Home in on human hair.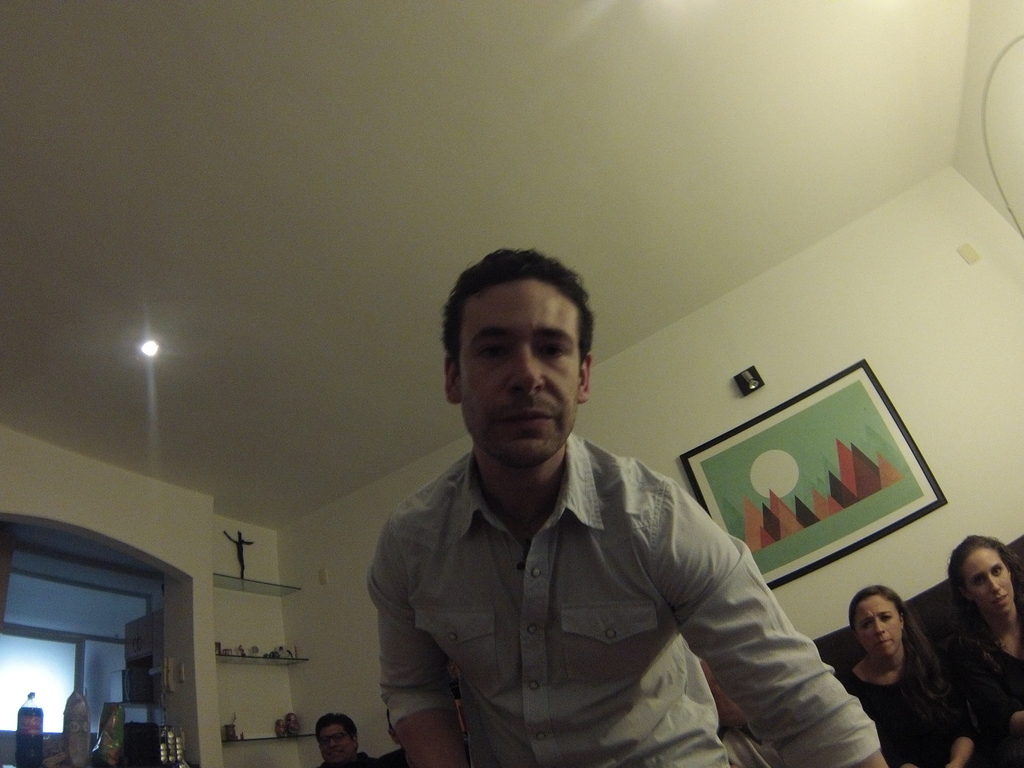
Homed in at bbox=(438, 257, 588, 383).
